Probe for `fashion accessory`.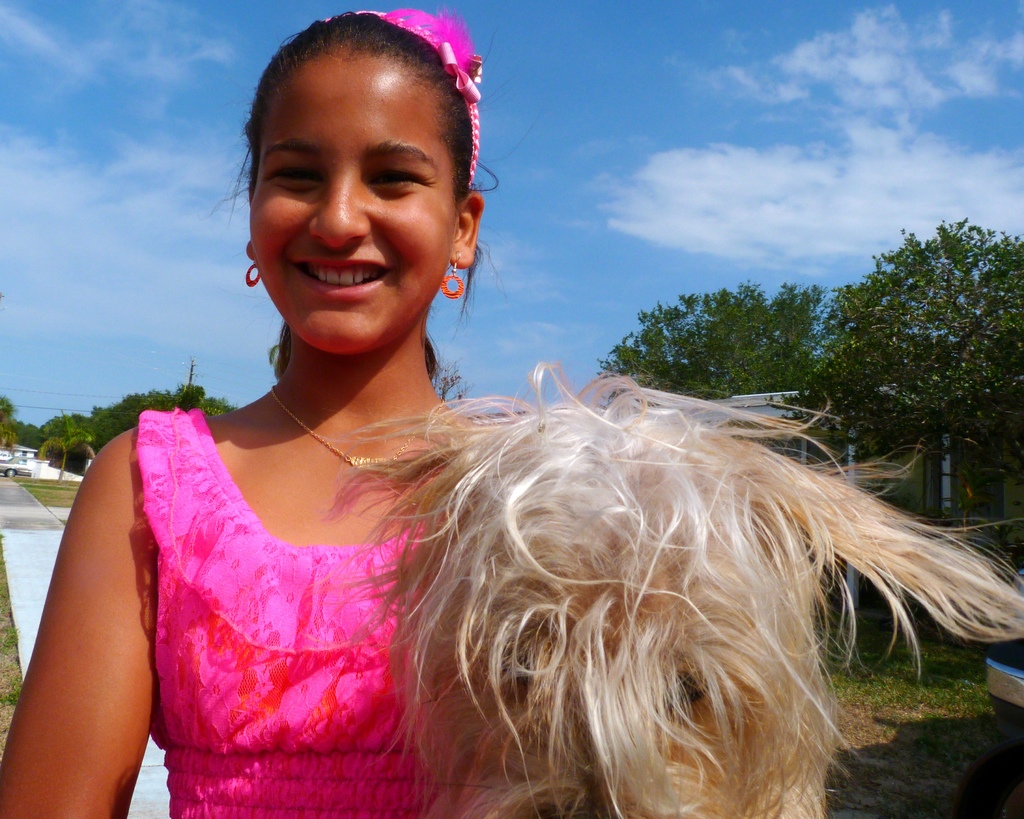
Probe result: detection(323, 4, 485, 186).
